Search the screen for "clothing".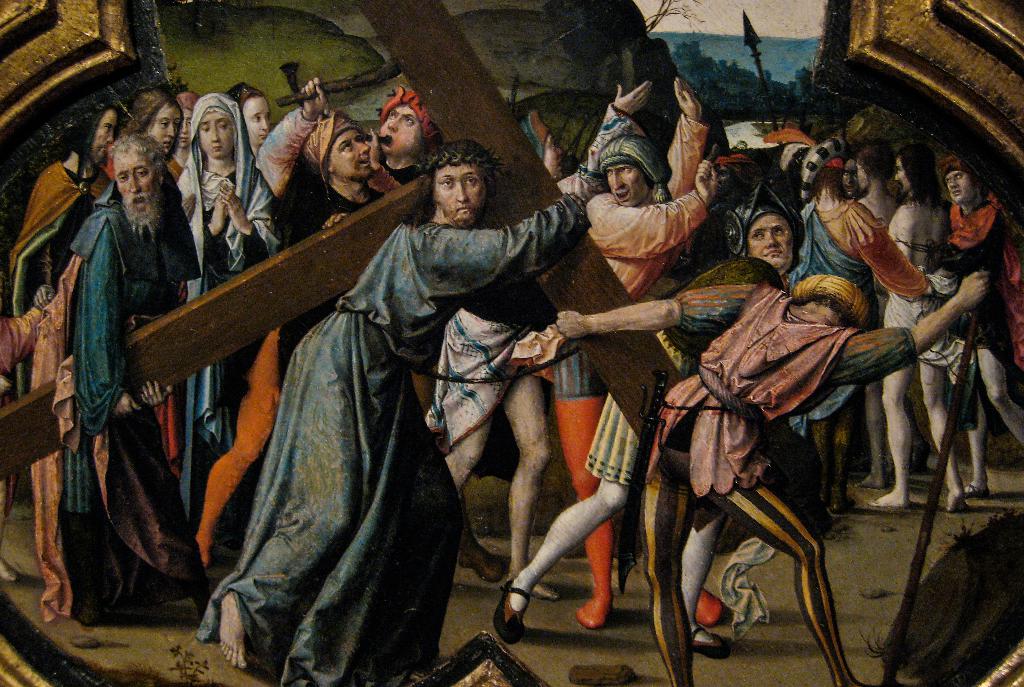
Found at 209 146 387 524.
